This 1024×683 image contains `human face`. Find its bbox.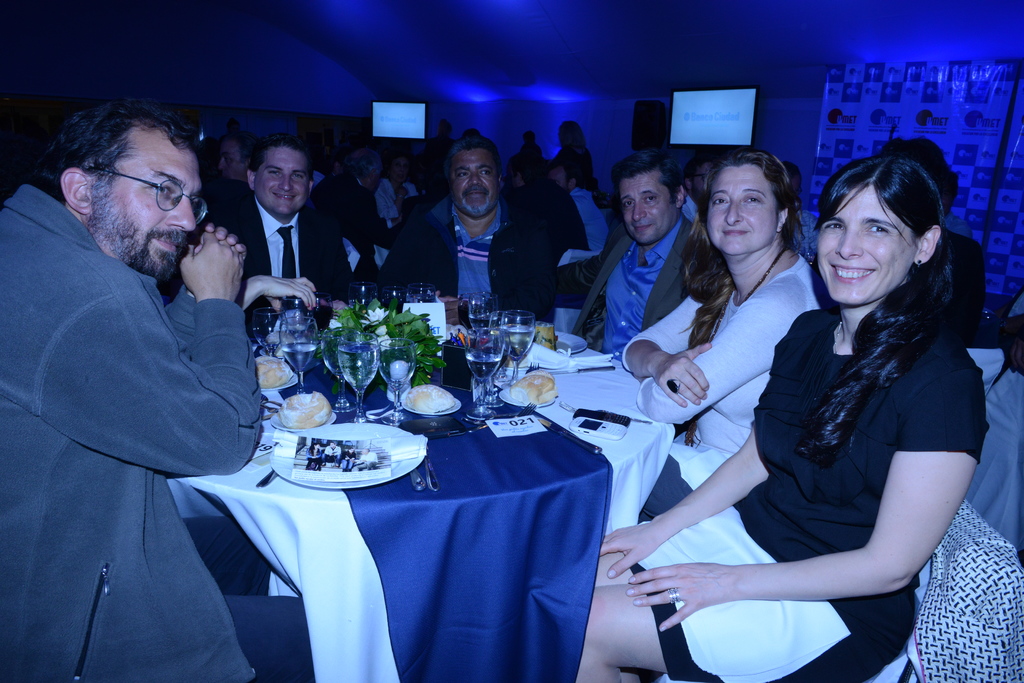
[708, 168, 776, 254].
